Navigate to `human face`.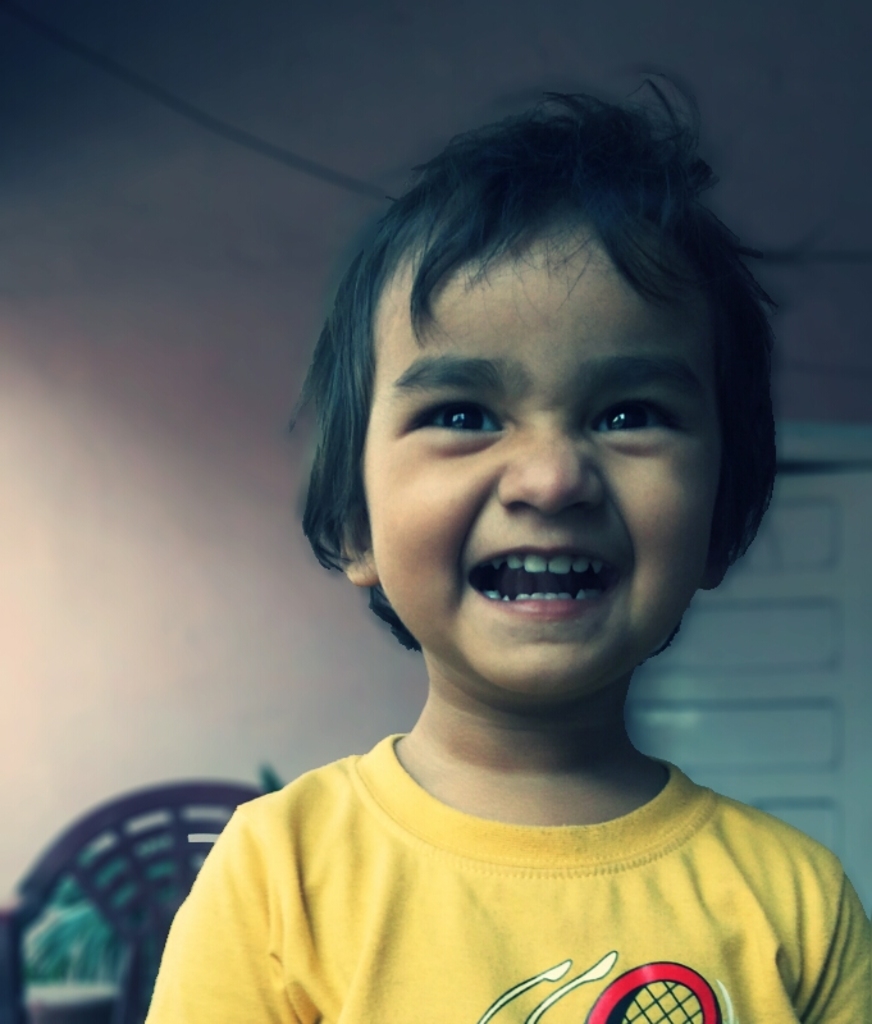
Navigation target: (360,218,720,705).
